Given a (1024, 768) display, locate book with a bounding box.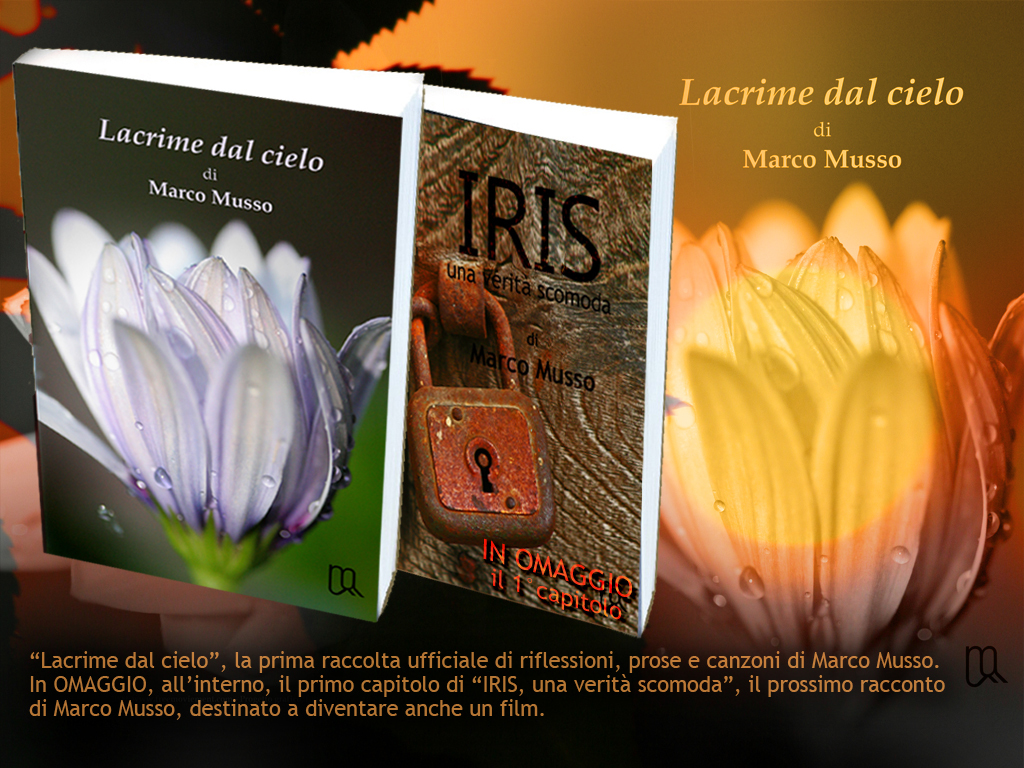
Located: {"x1": 396, "y1": 87, "x2": 676, "y2": 643}.
